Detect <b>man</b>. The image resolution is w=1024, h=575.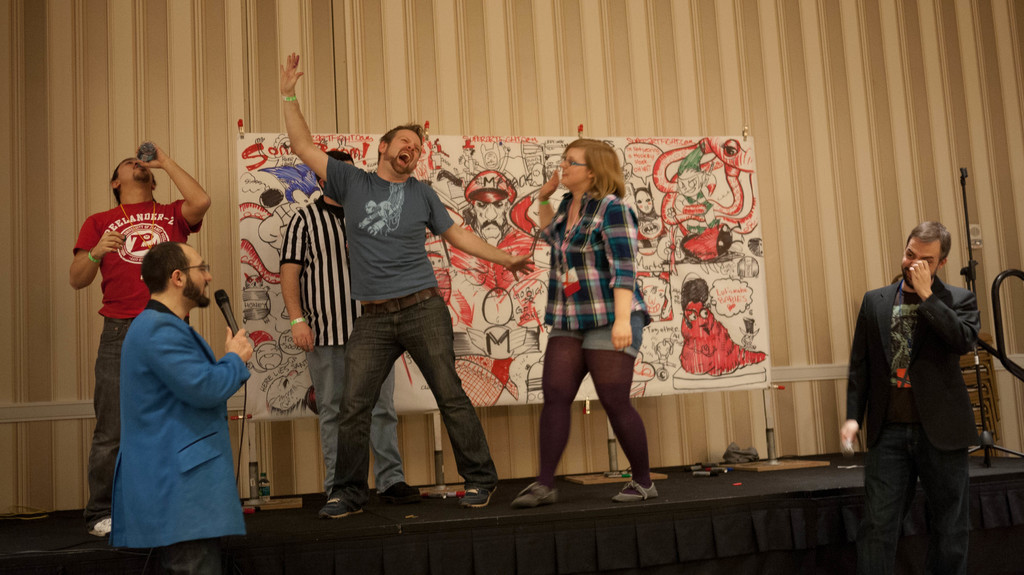
70, 143, 211, 535.
